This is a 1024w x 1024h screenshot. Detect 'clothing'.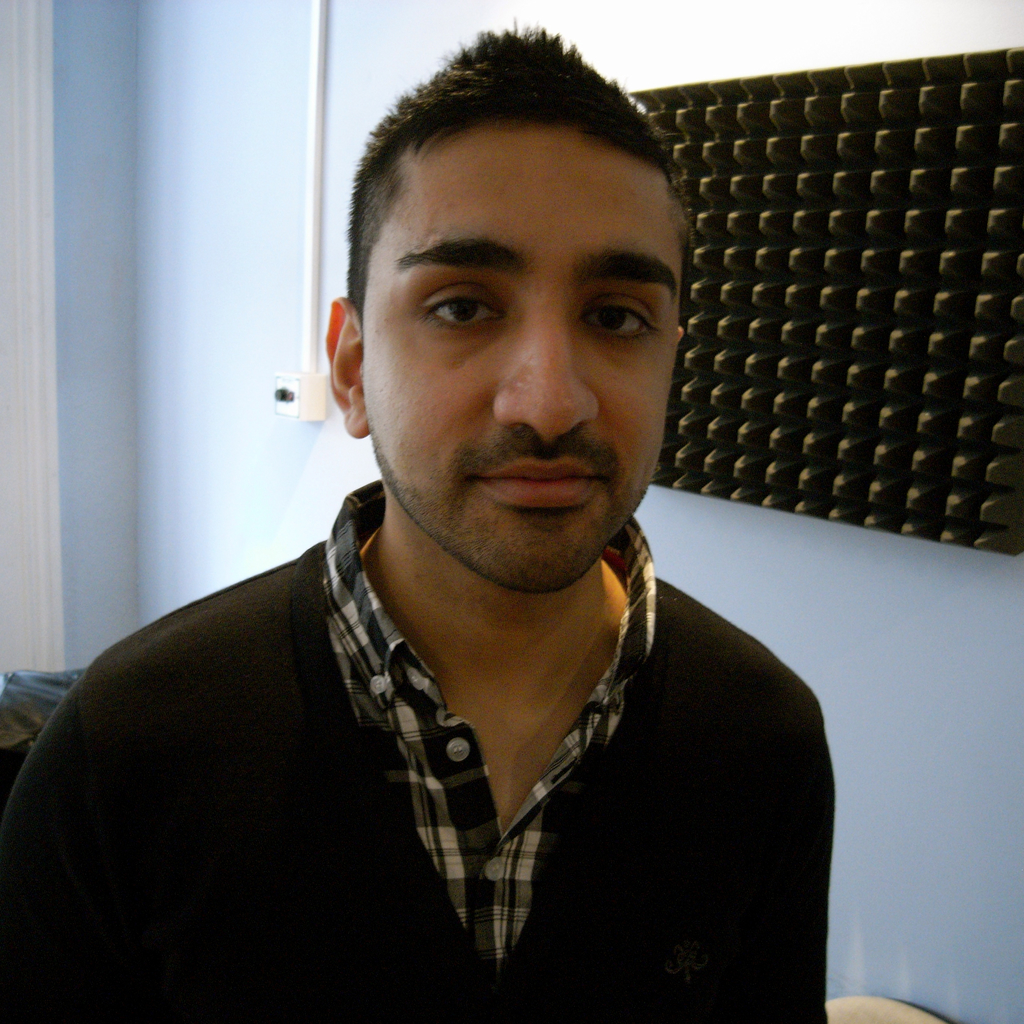
crop(0, 473, 848, 1023).
